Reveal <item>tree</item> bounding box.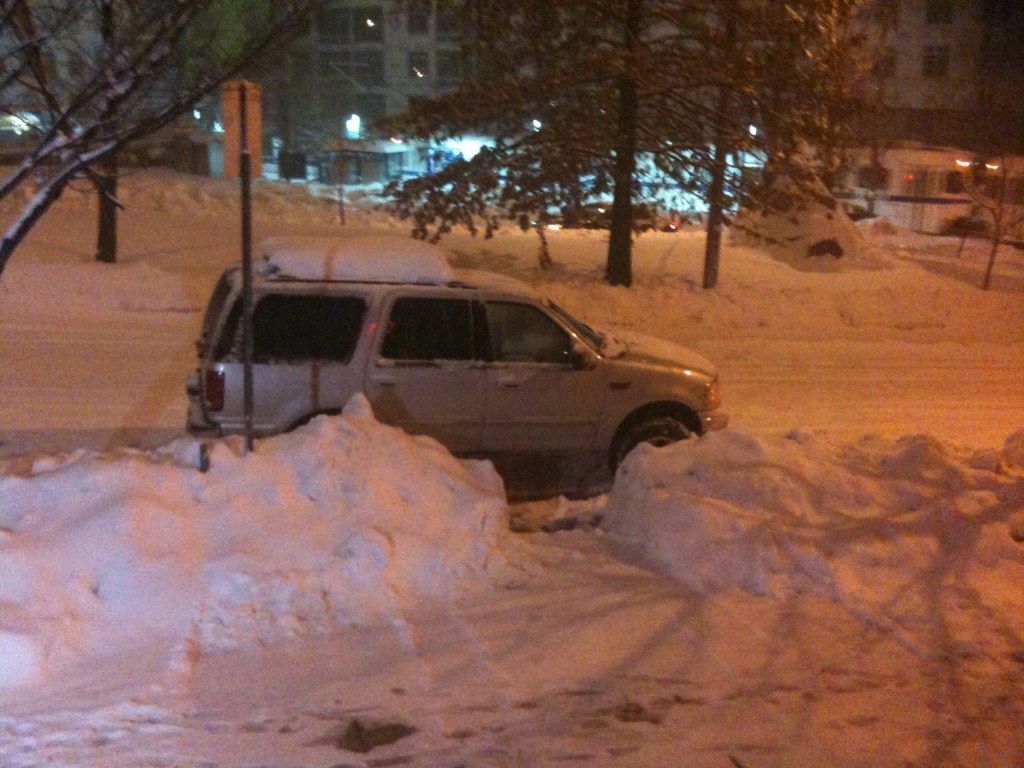
Revealed: detection(0, 0, 350, 283).
